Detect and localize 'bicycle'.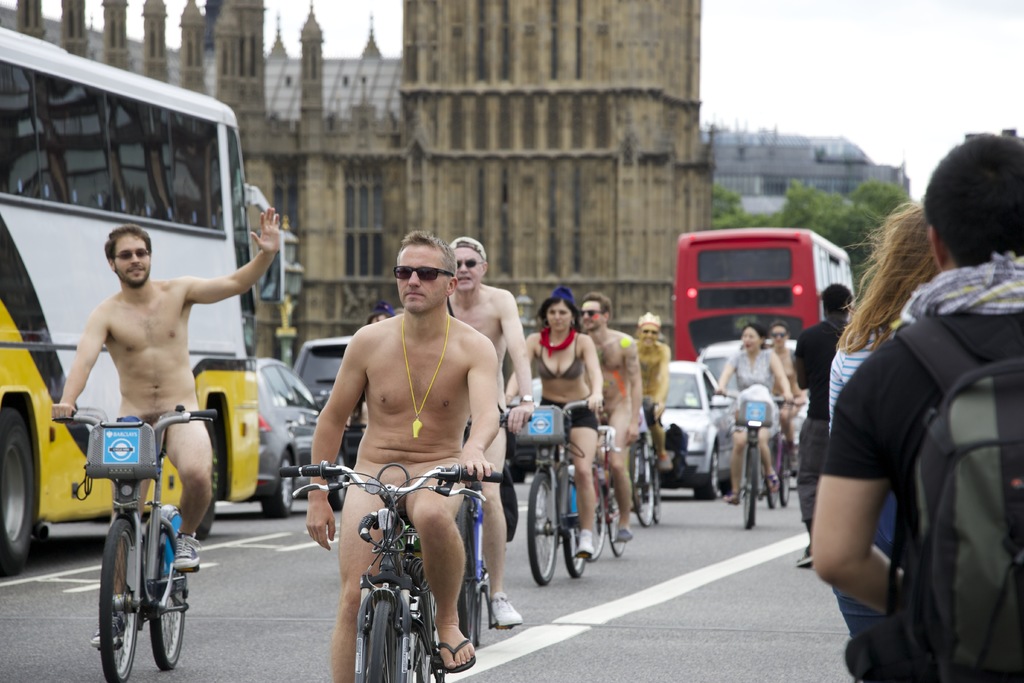
Localized at bbox=[627, 406, 666, 527].
